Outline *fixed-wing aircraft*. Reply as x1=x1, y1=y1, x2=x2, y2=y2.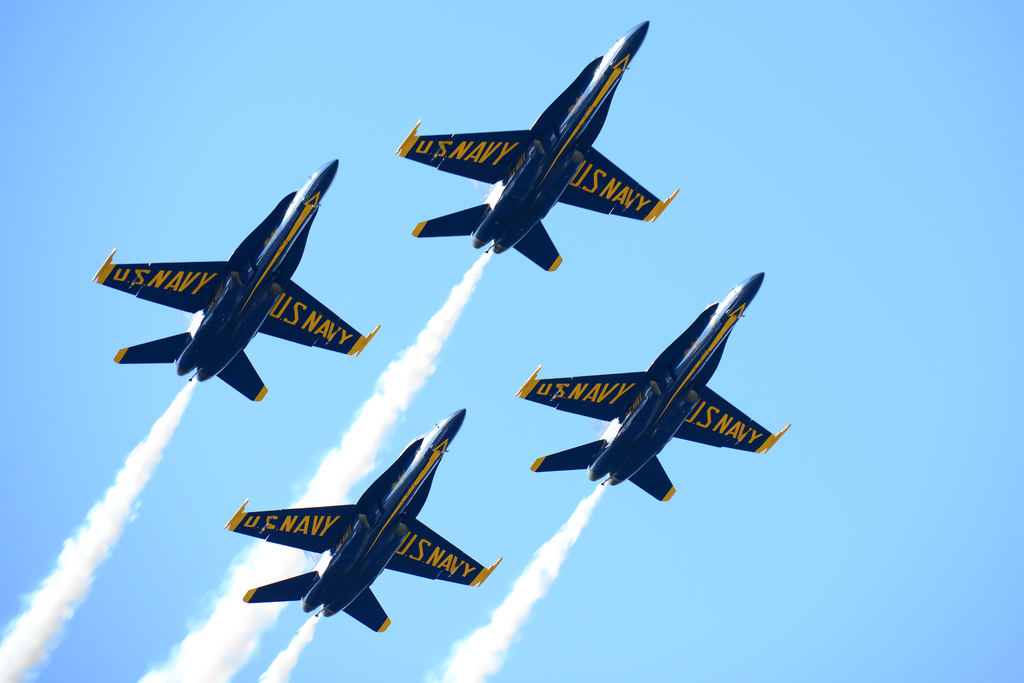
x1=510, y1=268, x2=790, y2=500.
